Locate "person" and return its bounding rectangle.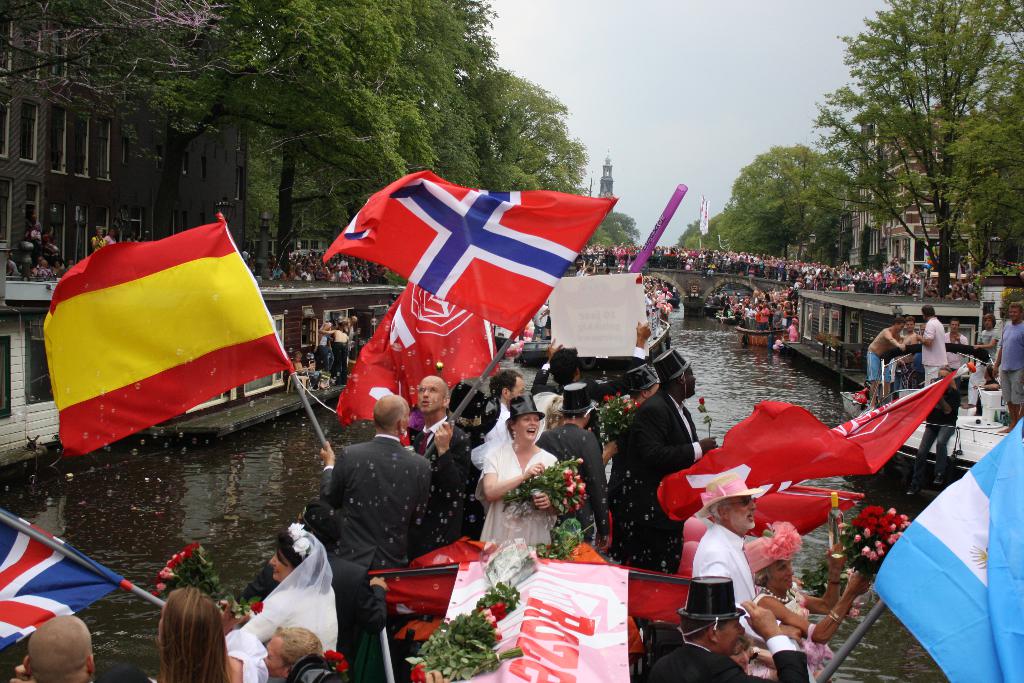
(x1=476, y1=393, x2=573, y2=566).
